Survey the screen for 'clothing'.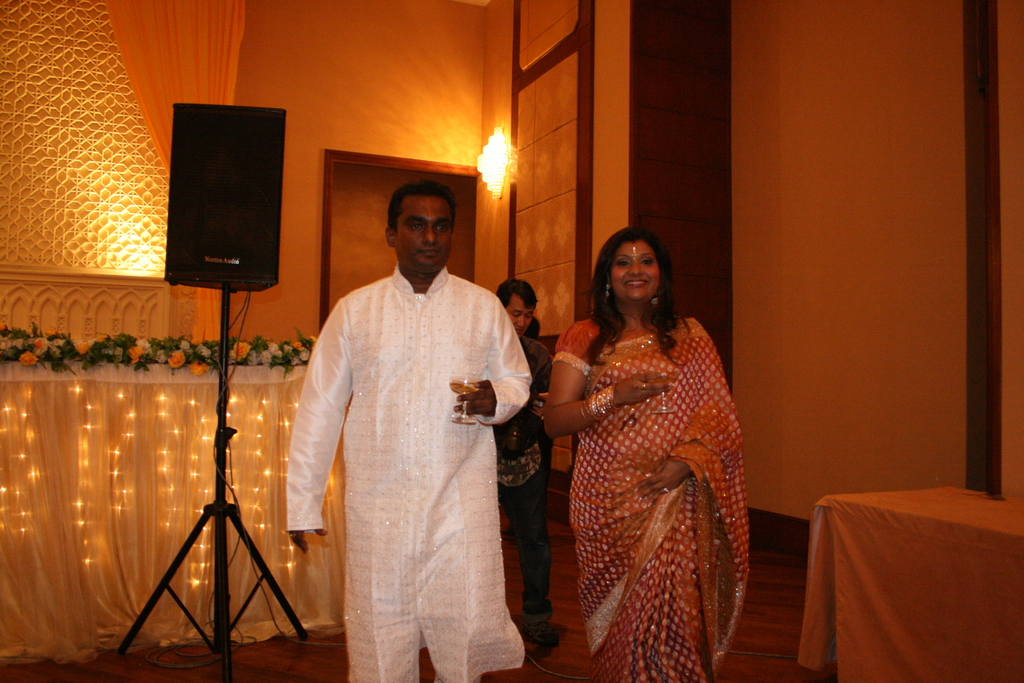
Survey found: <bbox>499, 334, 554, 630</bbox>.
